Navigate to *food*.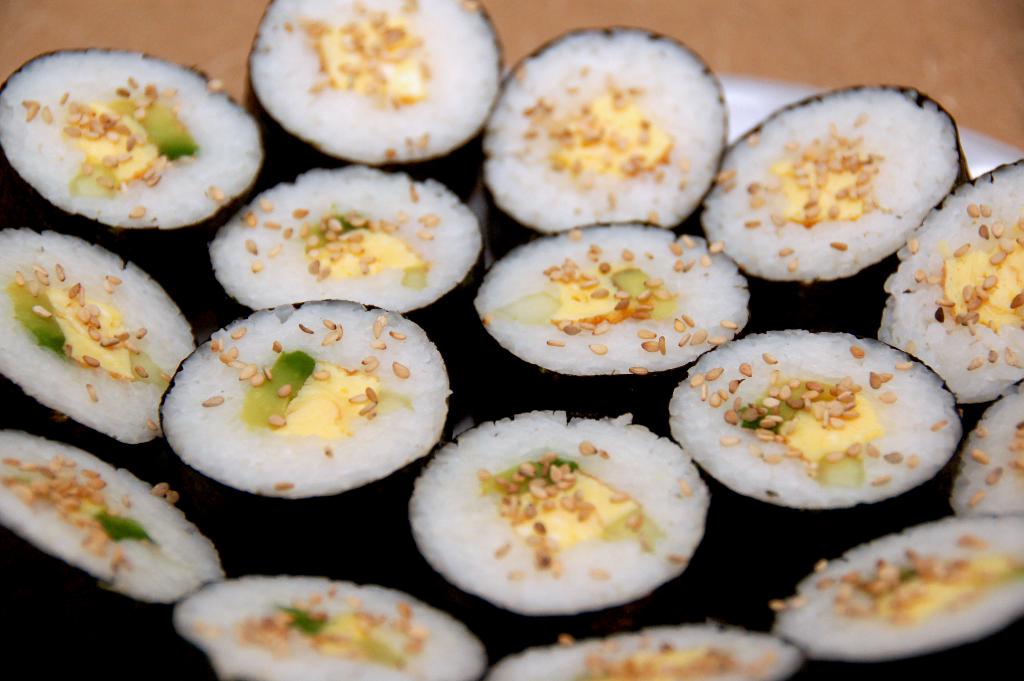
Navigation target: 0/226/197/448.
